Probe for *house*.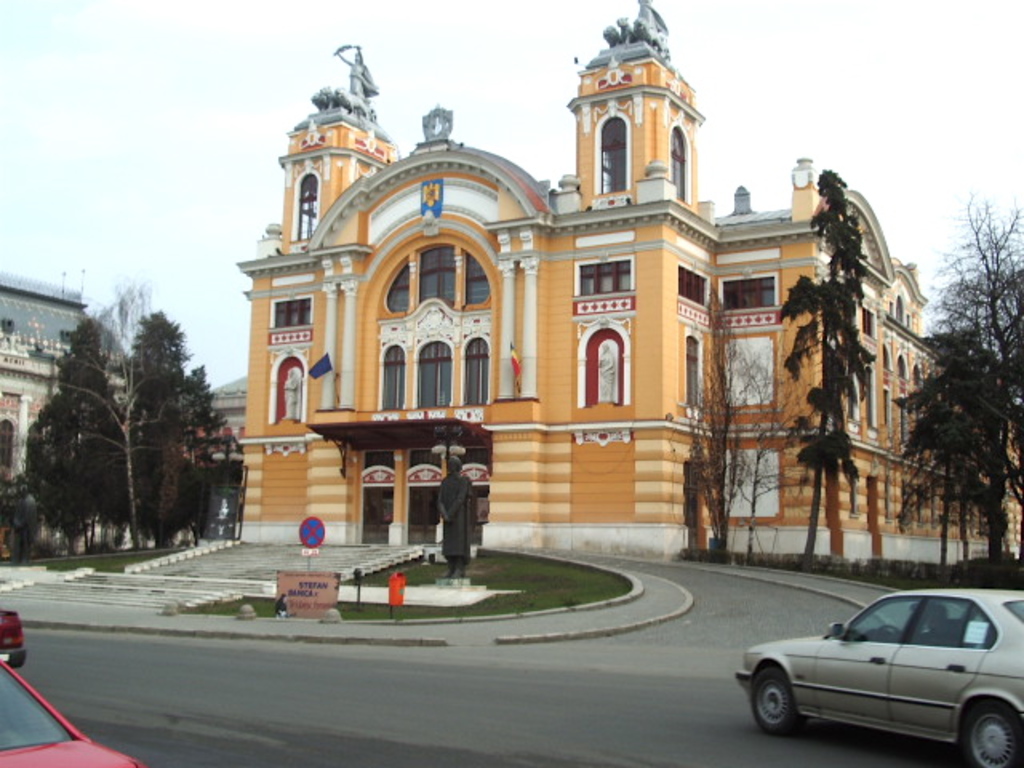
Probe result: bbox=(0, 272, 128, 502).
